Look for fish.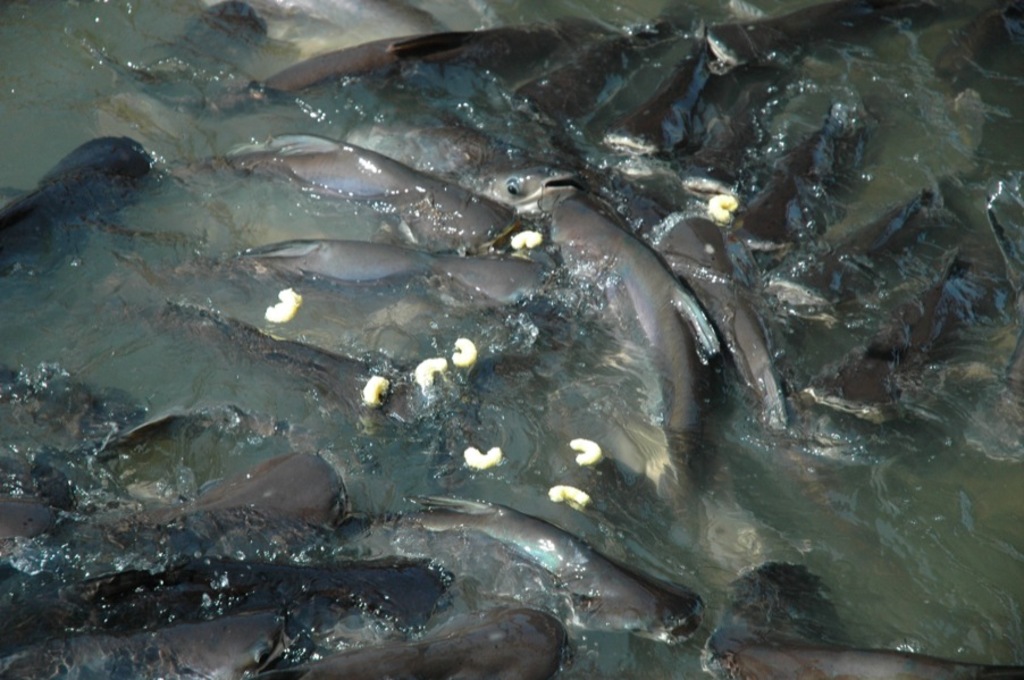
Found: (left=202, top=0, right=451, bottom=36).
